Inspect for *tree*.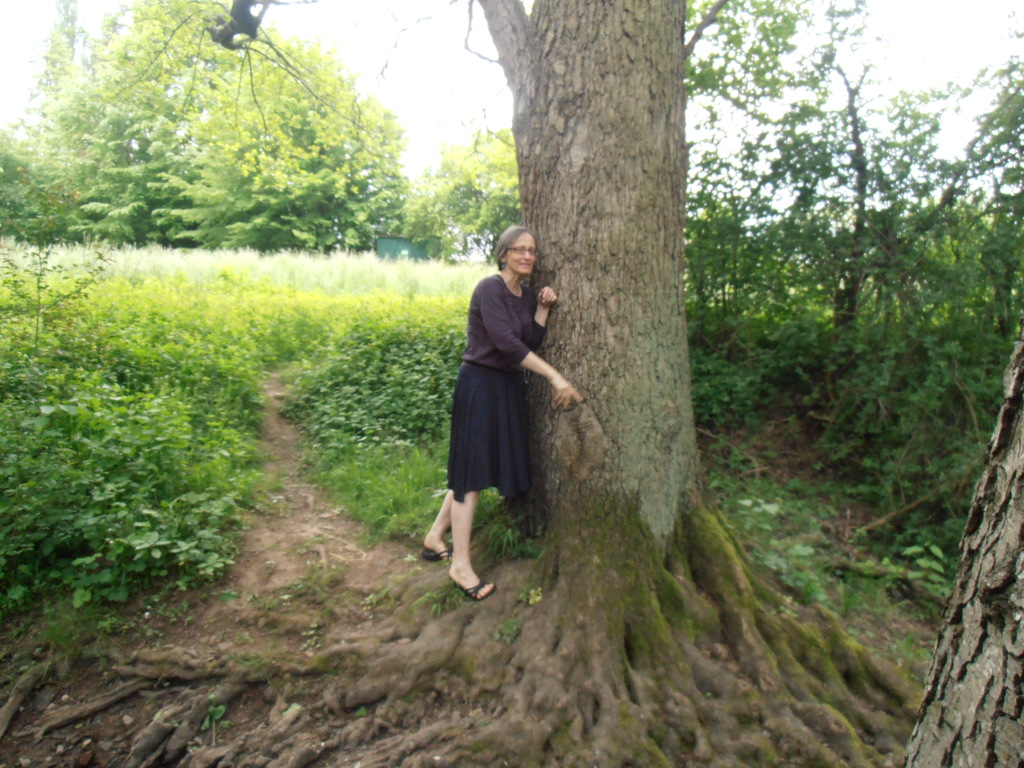
Inspection: (x1=903, y1=311, x2=1023, y2=767).
